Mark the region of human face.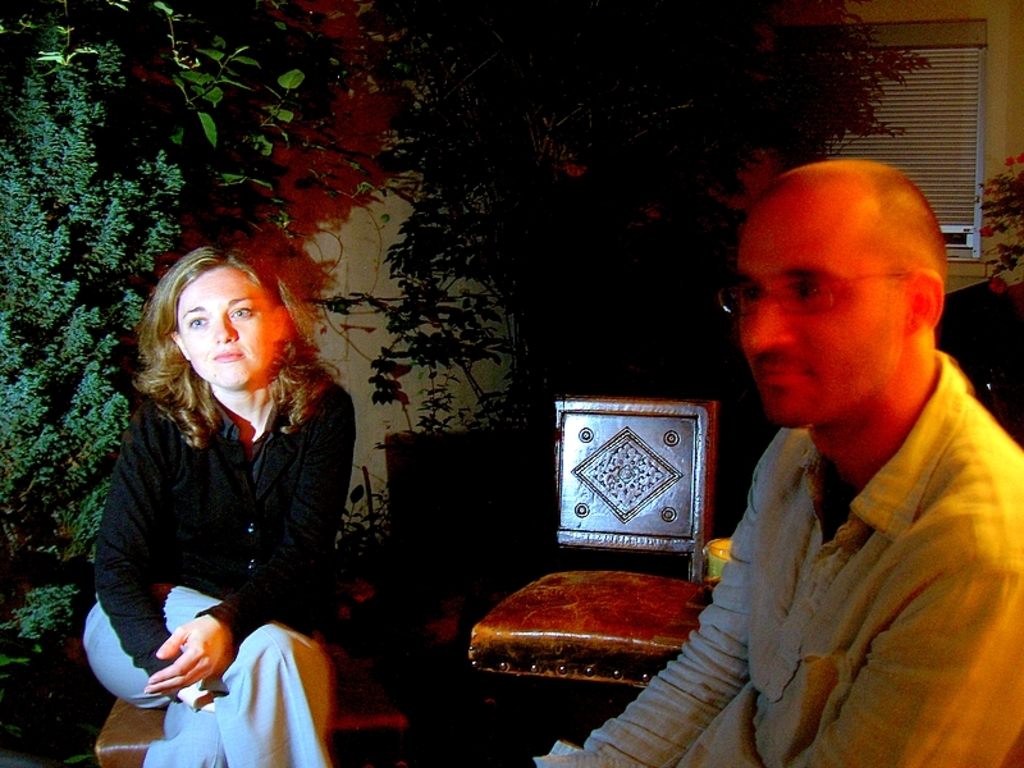
Region: rect(740, 206, 924, 428).
